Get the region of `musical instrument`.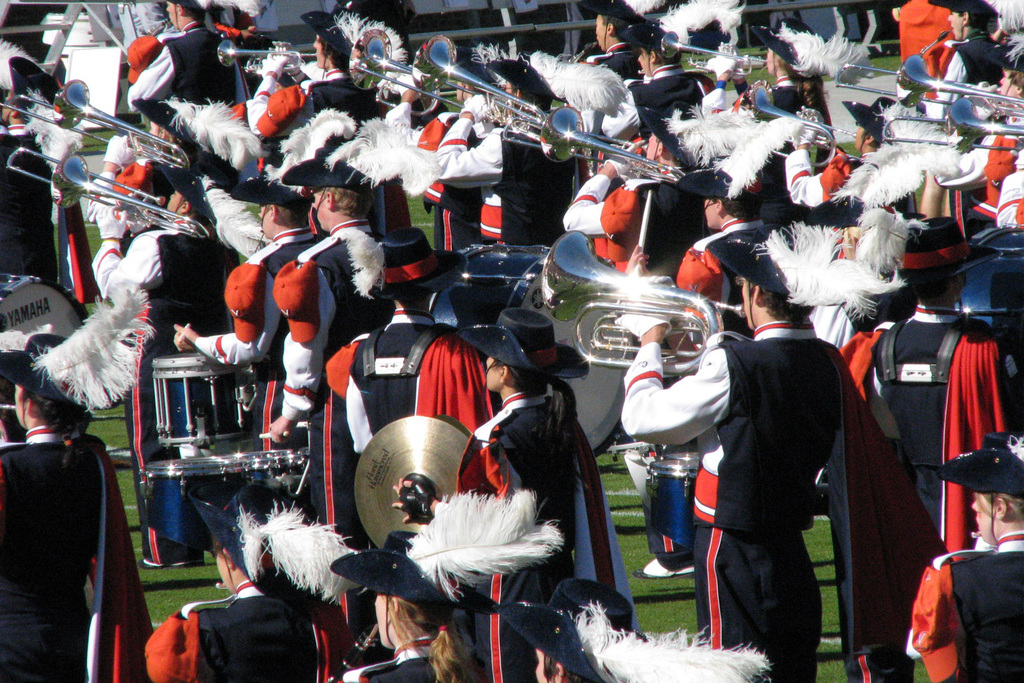
BBox(732, 73, 861, 178).
